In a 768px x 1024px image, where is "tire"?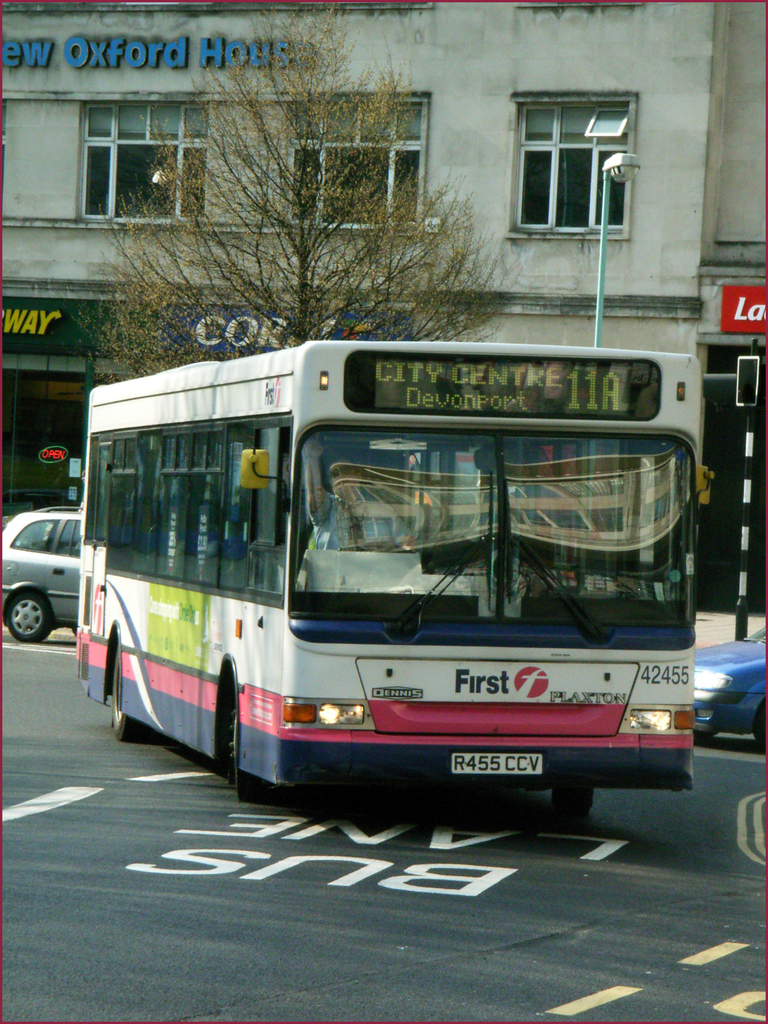
box(550, 776, 598, 822).
